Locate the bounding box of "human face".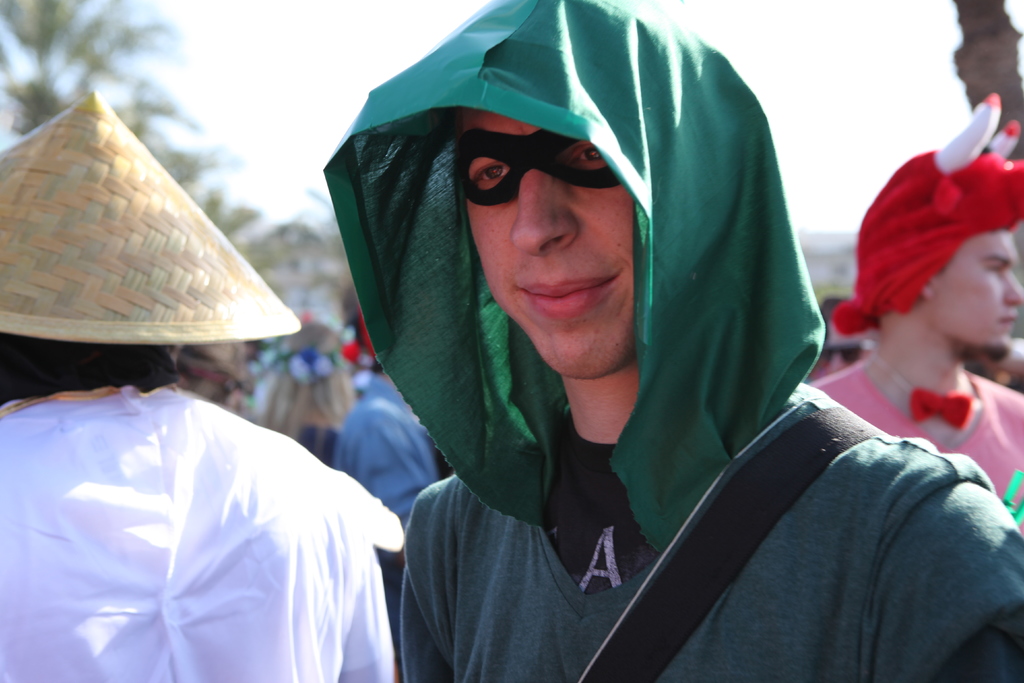
Bounding box: bbox=(471, 103, 645, 383).
